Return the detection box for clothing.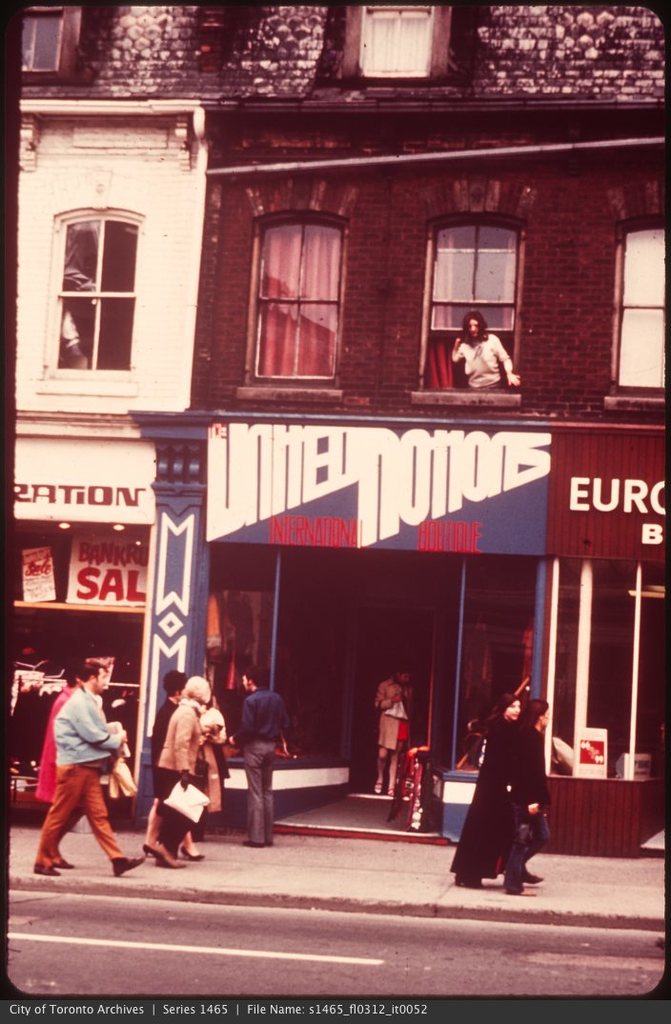
box=[154, 695, 181, 745].
